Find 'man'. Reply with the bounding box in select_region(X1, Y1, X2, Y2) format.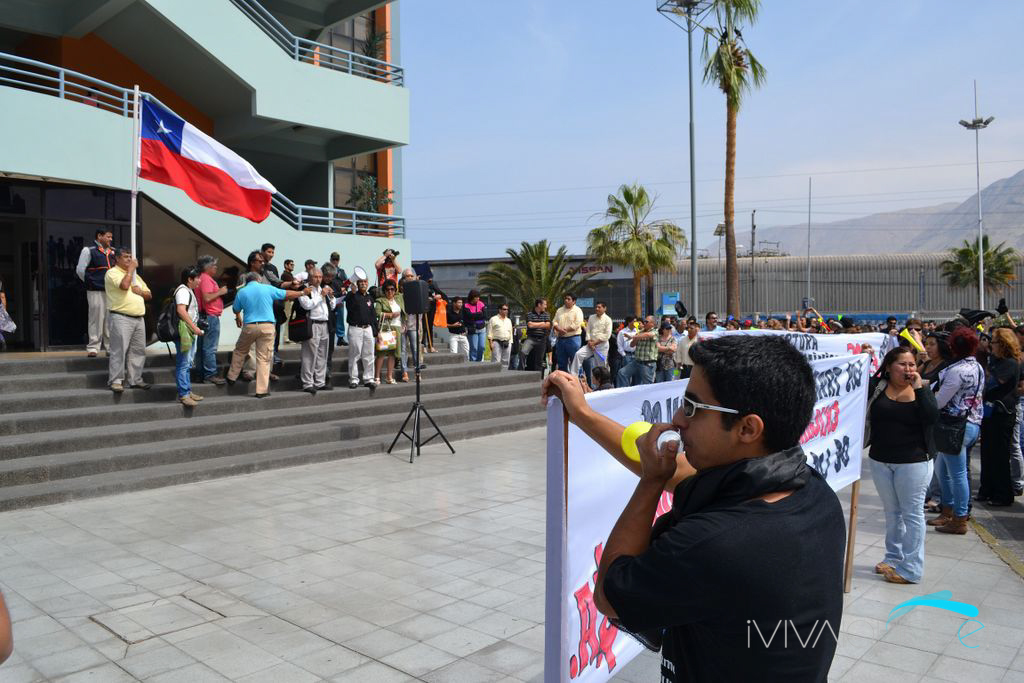
select_region(257, 242, 296, 362).
